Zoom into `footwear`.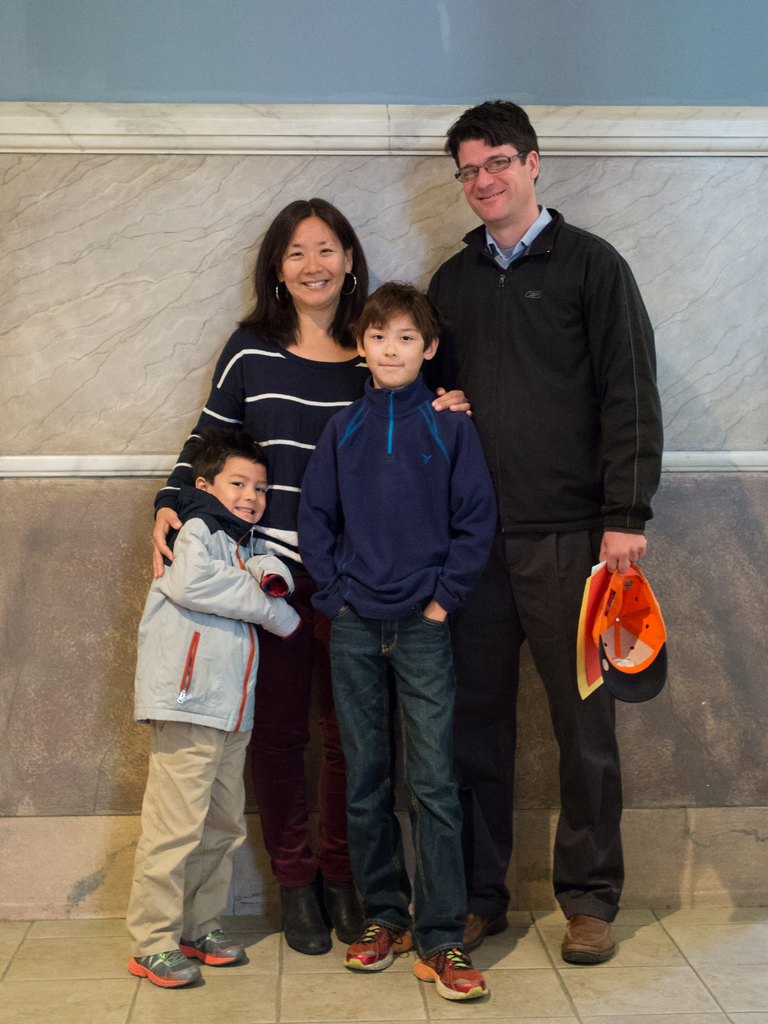
Zoom target: {"x1": 559, "y1": 916, "x2": 619, "y2": 967}.
